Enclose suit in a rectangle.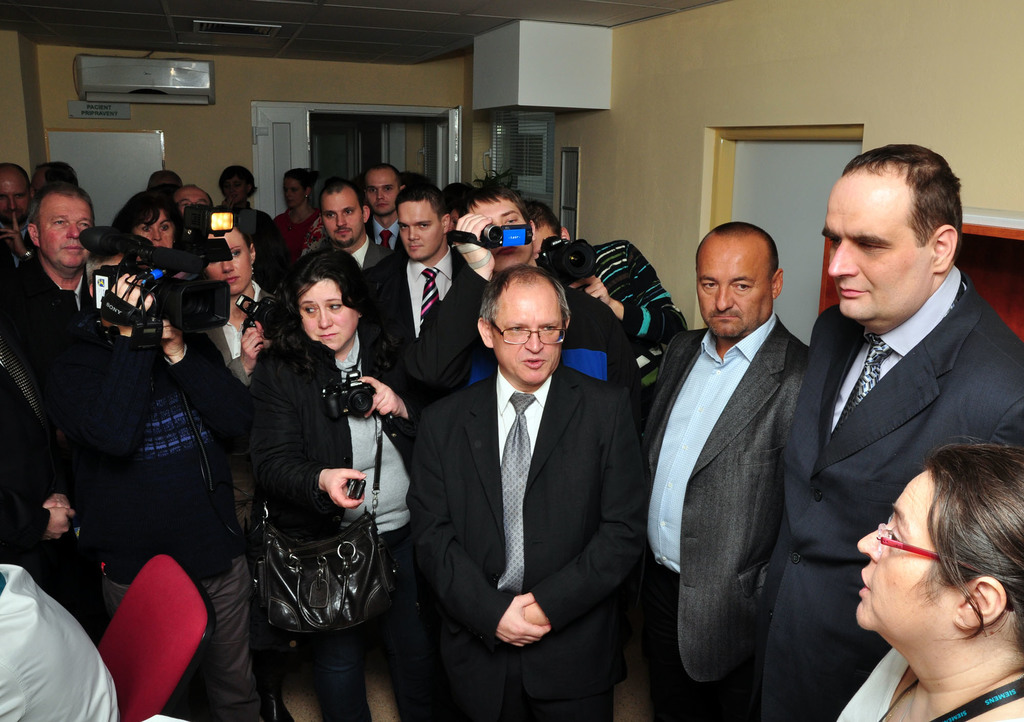
369 250 500 415.
